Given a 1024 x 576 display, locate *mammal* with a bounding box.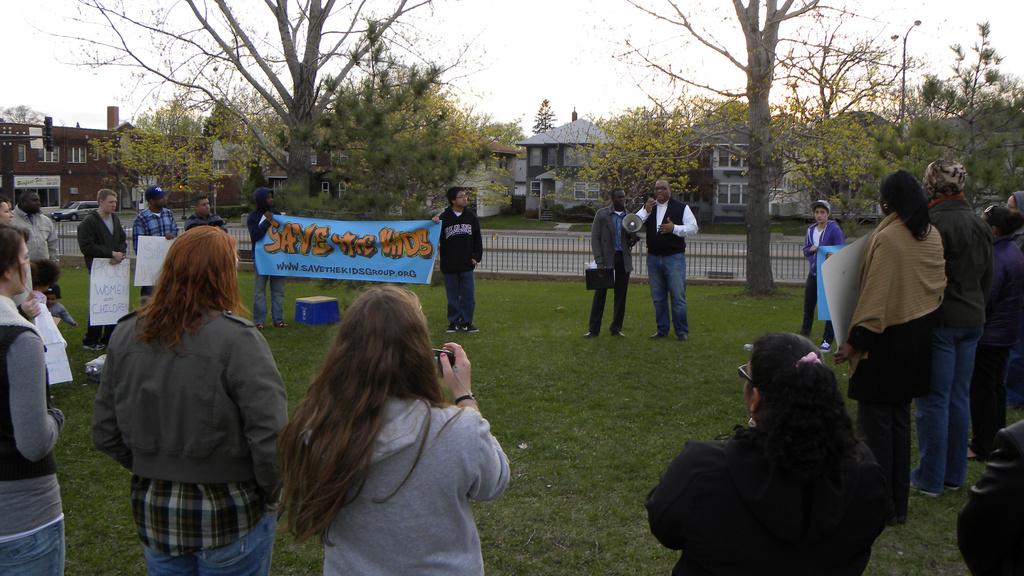
Located: (x1=428, y1=184, x2=488, y2=330).
